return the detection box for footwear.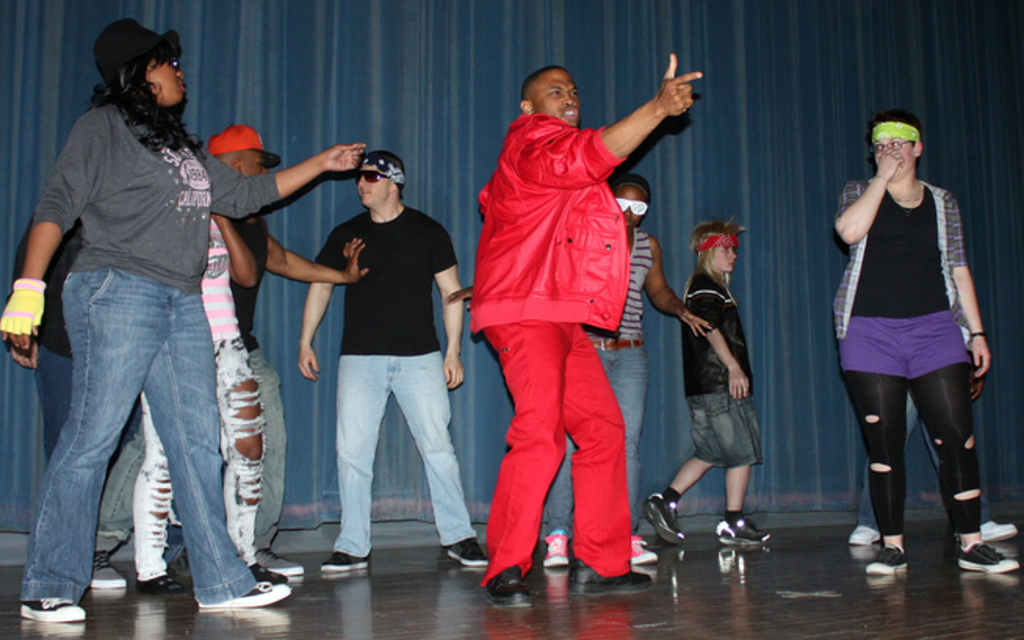
Rect(954, 543, 1019, 573).
